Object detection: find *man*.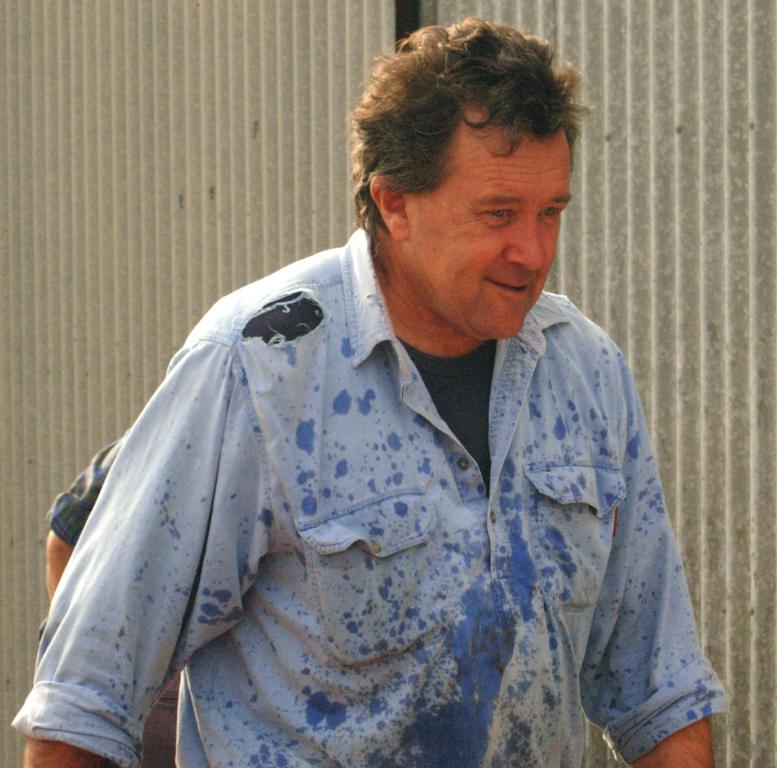
[5, 9, 732, 767].
